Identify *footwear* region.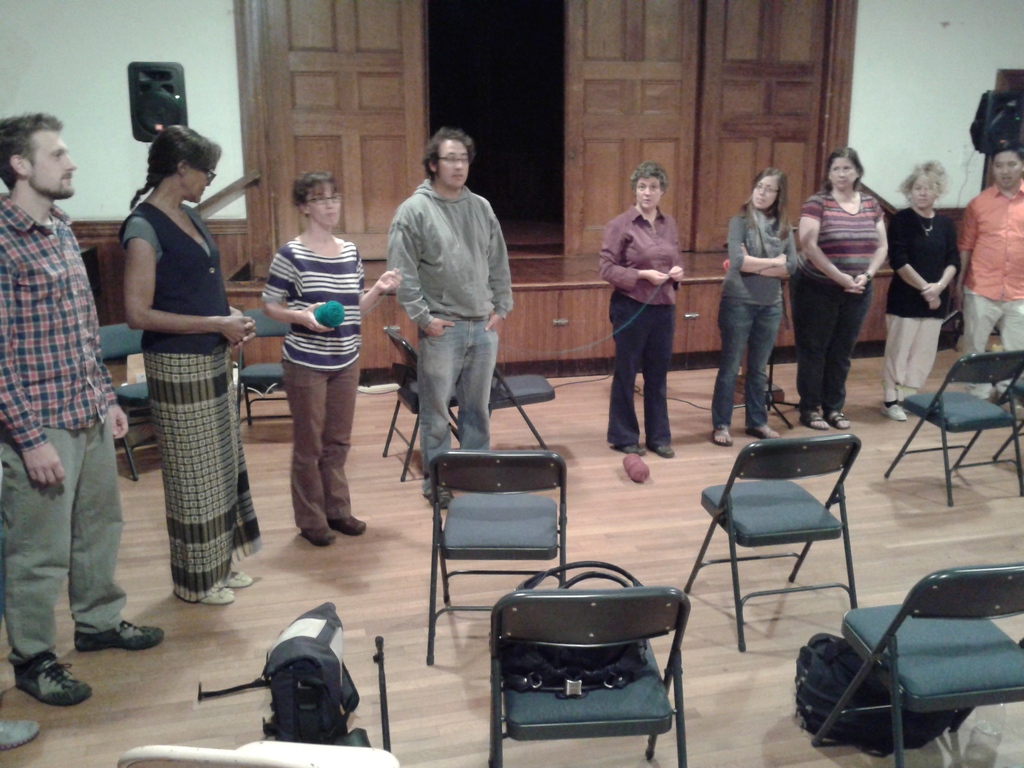
Region: <region>427, 486, 453, 509</region>.
